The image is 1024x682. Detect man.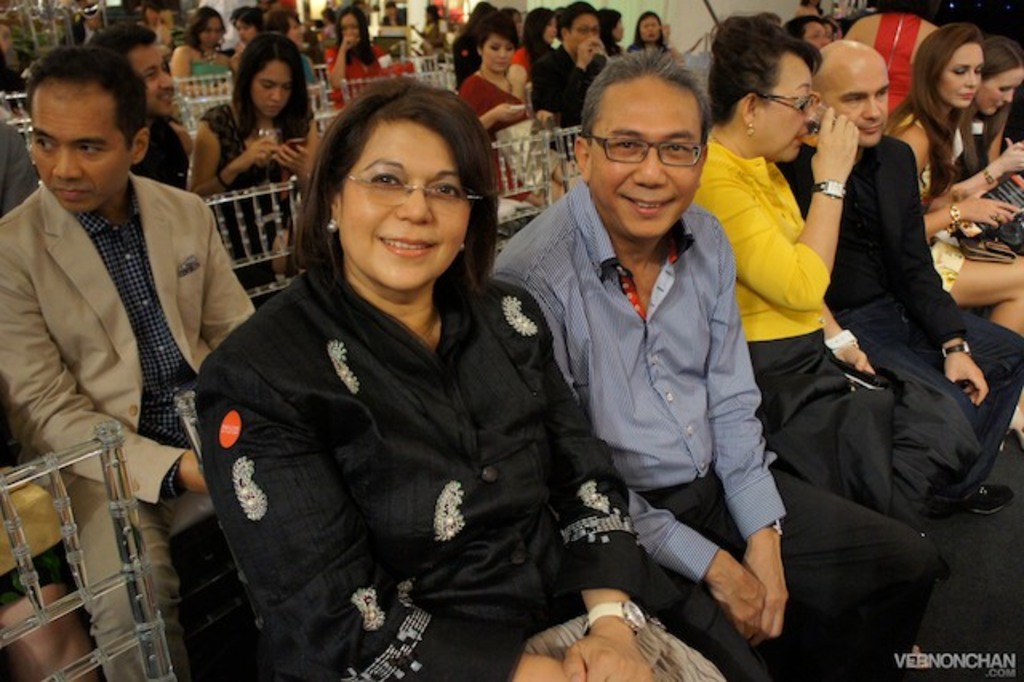
Detection: bbox=[10, 19, 222, 664].
